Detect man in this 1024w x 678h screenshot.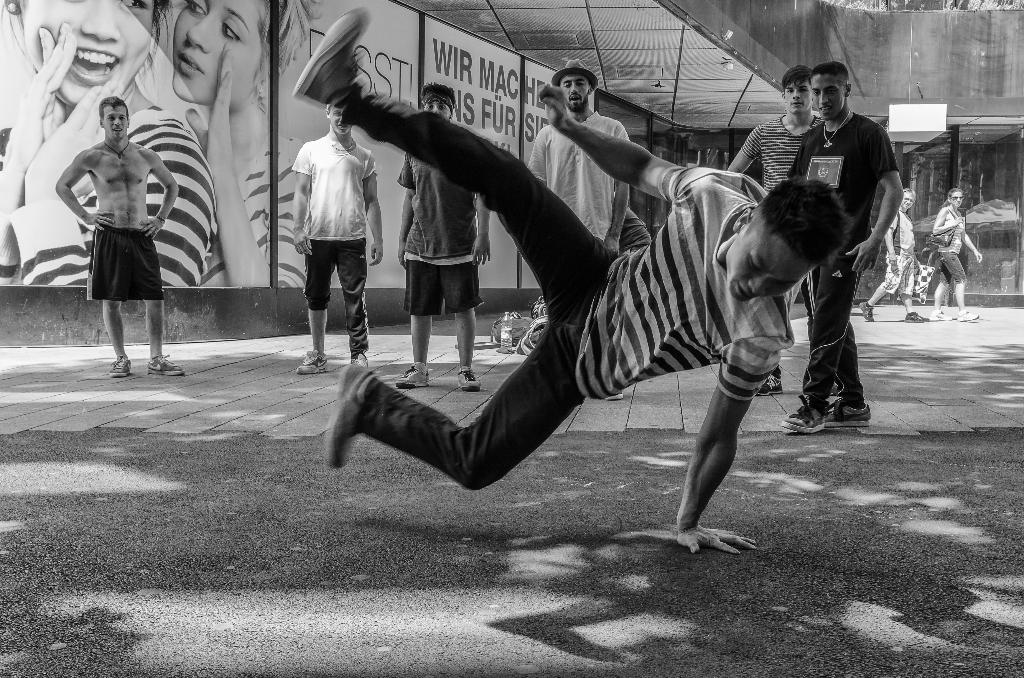
Detection: bbox=[721, 67, 844, 407].
